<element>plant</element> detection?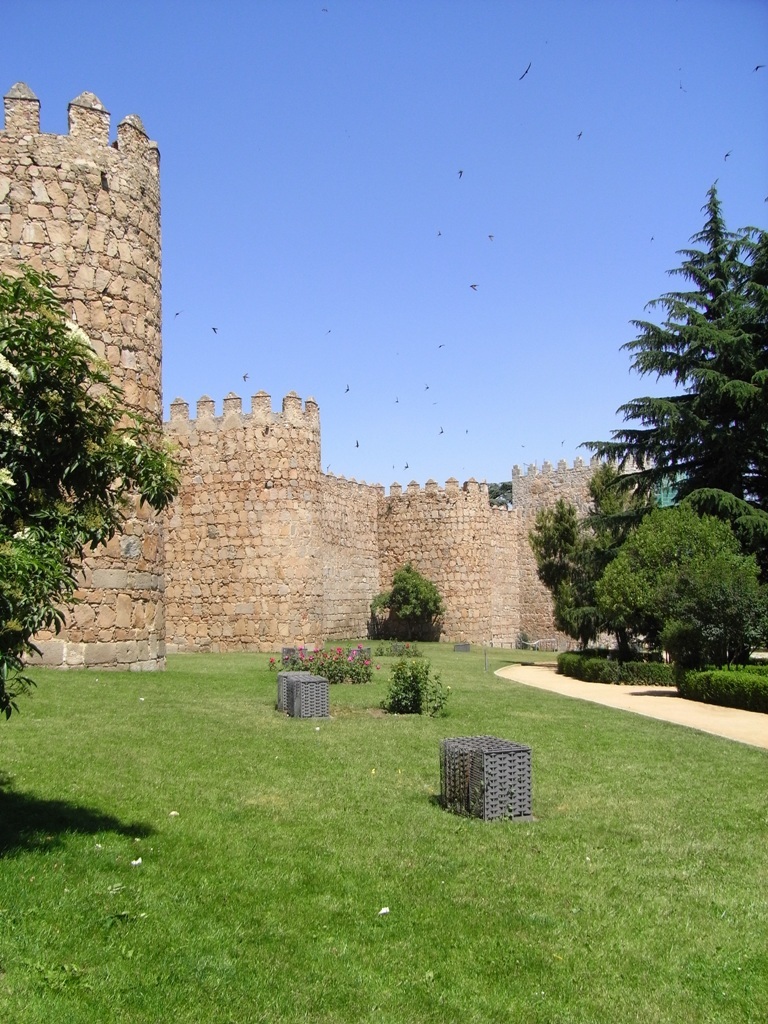
(x1=260, y1=639, x2=390, y2=689)
